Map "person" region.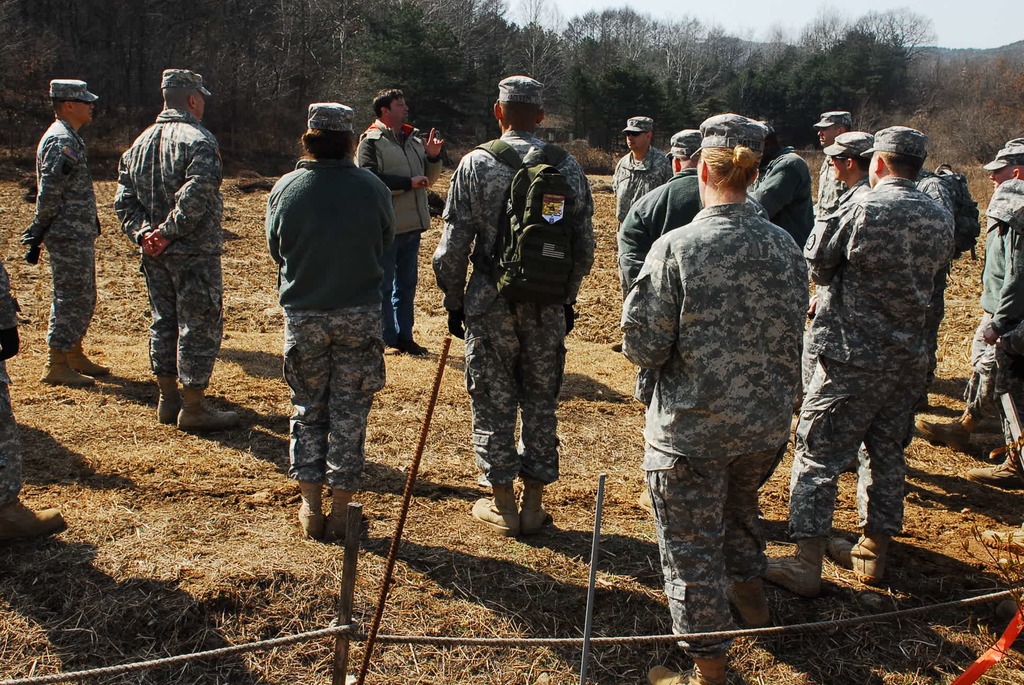
Mapped to rect(267, 104, 396, 540).
